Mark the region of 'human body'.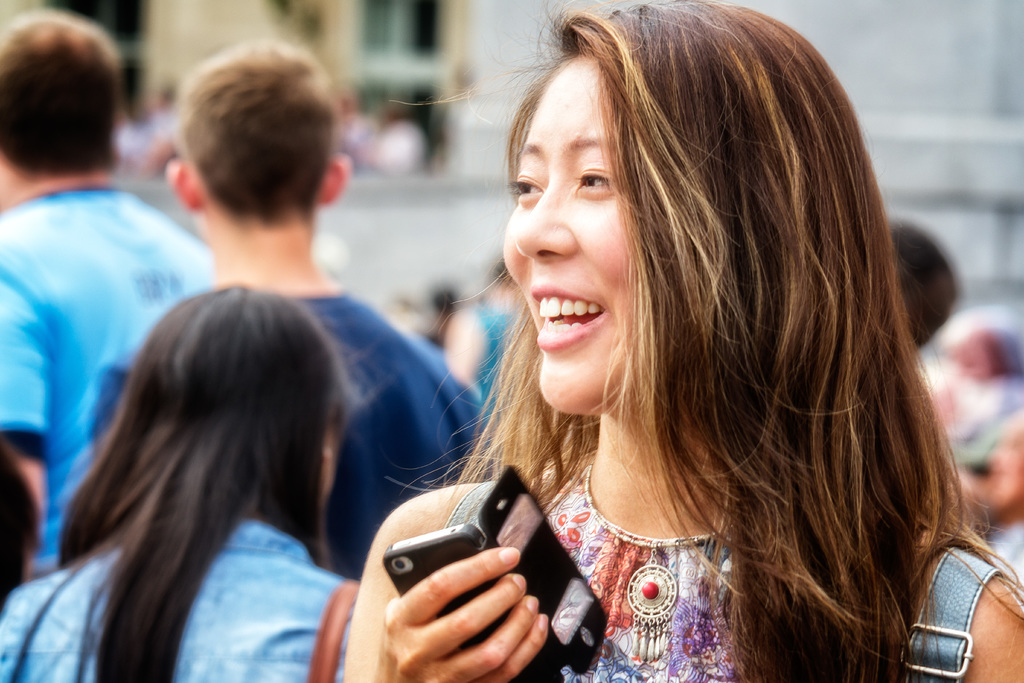
Region: {"x1": 0, "y1": 517, "x2": 353, "y2": 682}.
